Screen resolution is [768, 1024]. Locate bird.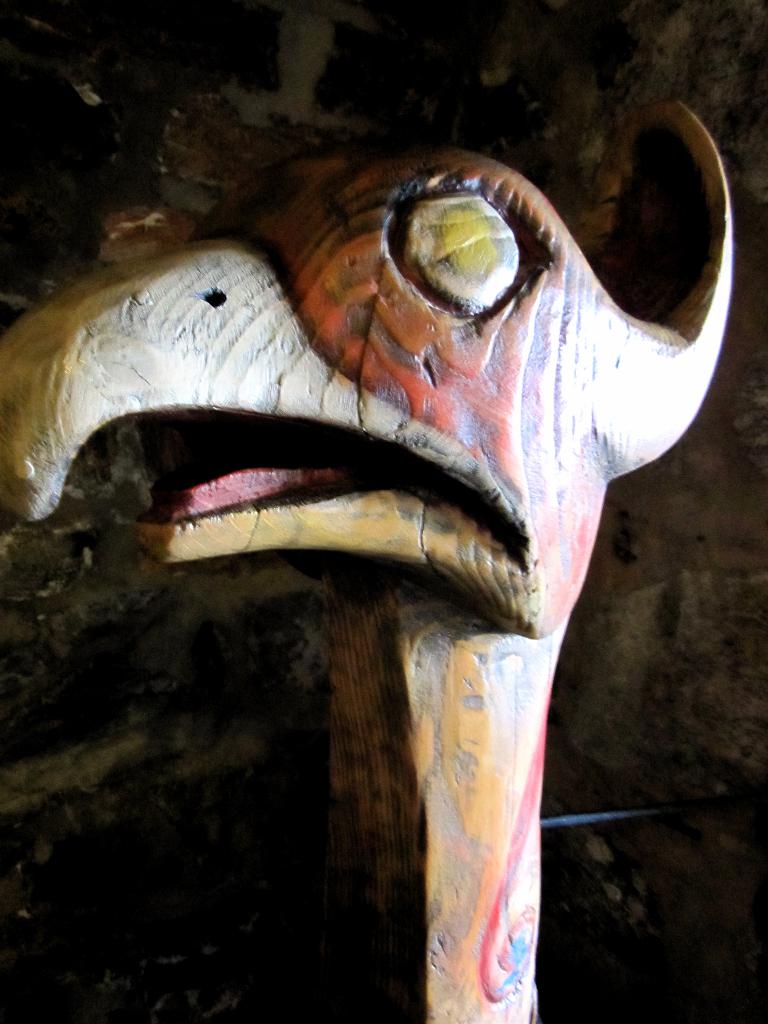
select_region(32, 68, 752, 1012).
